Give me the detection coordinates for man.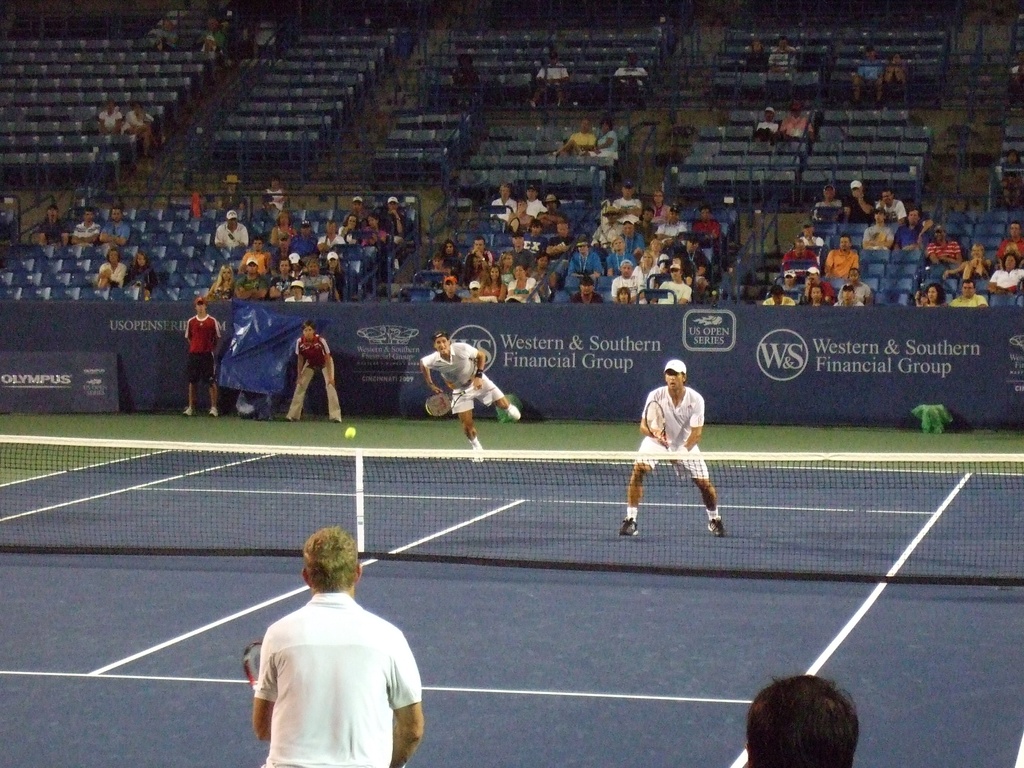
{"left": 380, "top": 193, "right": 412, "bottom": 253}.
